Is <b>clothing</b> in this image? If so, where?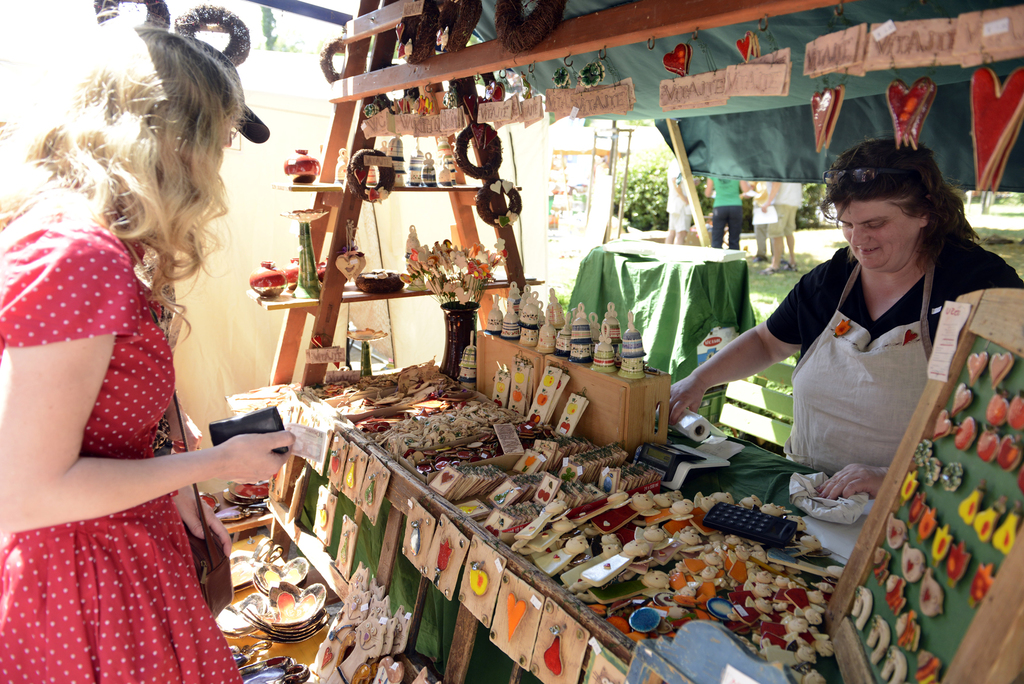
Yes, at box=[758, 244, 1004, 515].
